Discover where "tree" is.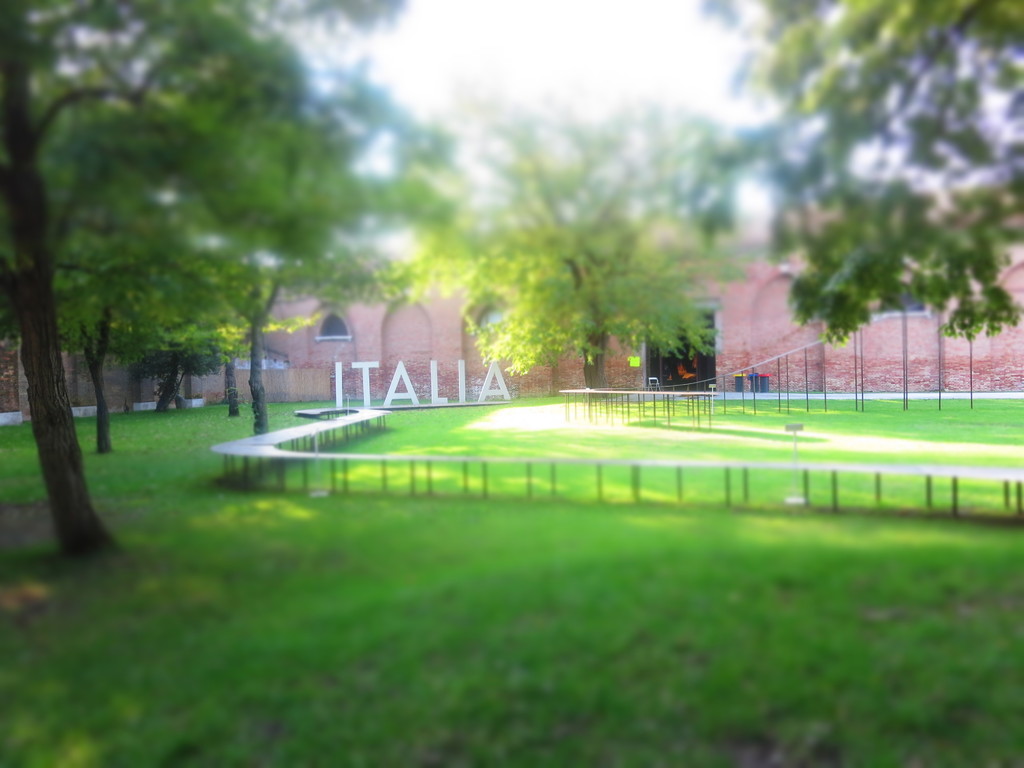
Discovered at BBox(0, 269, 164, 463).
